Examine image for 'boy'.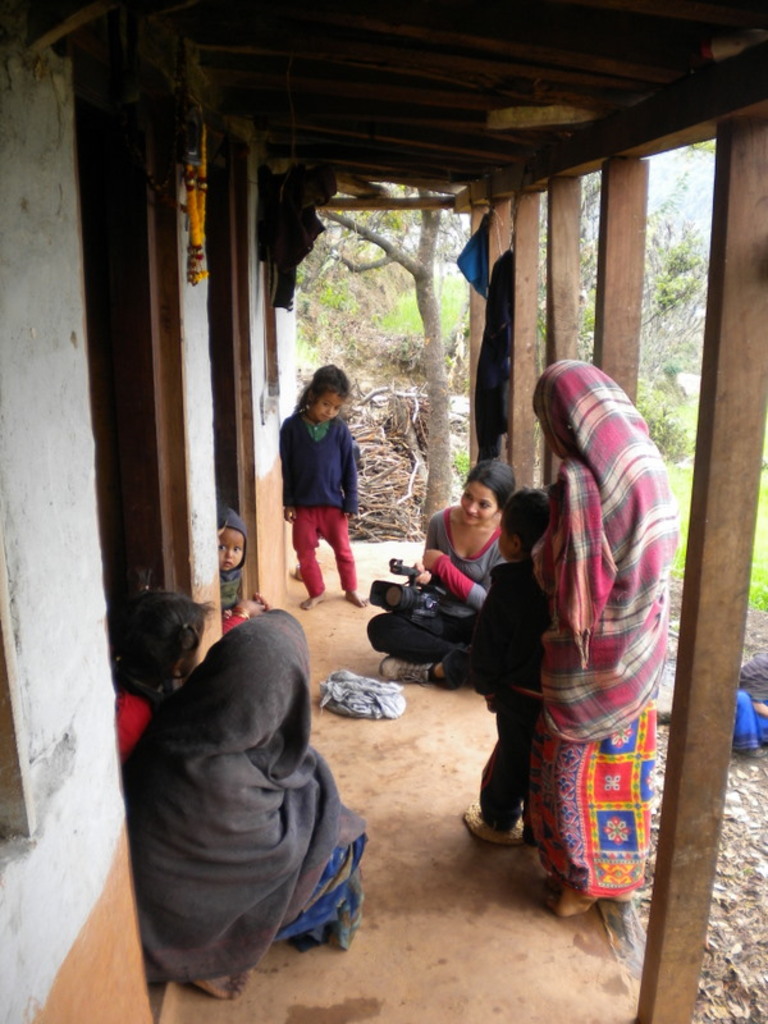
Examination result: pyautogui.locateOnScreen(430, 485, 552, 846).
